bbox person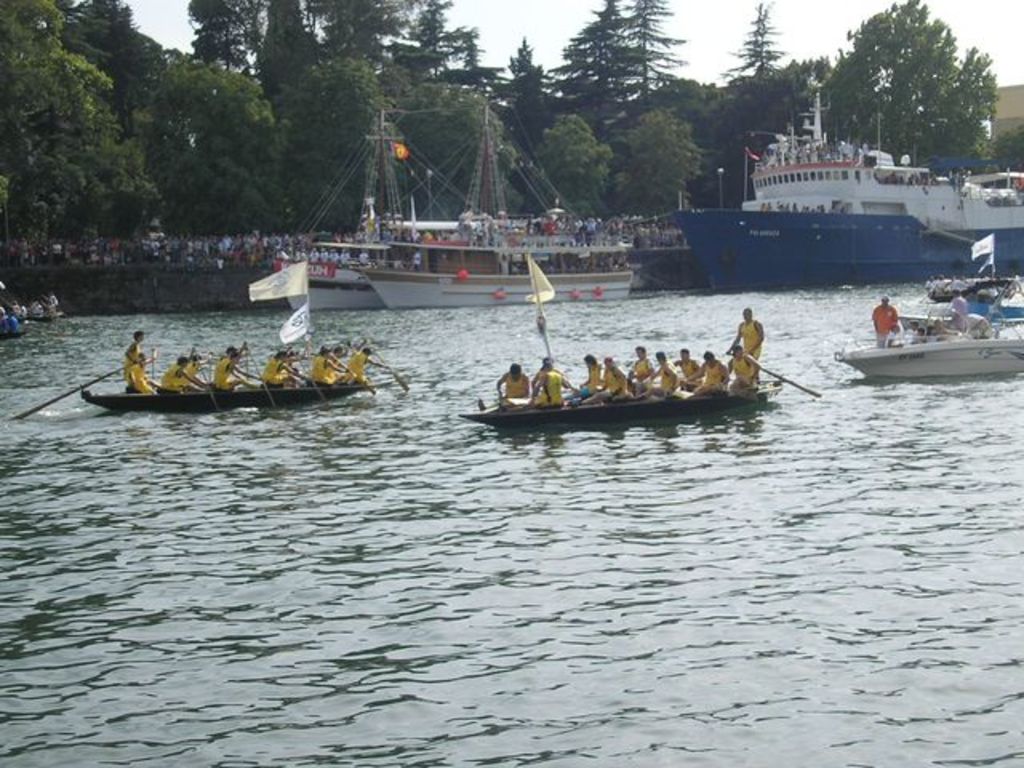
crop(157, 355, 200, 390)
